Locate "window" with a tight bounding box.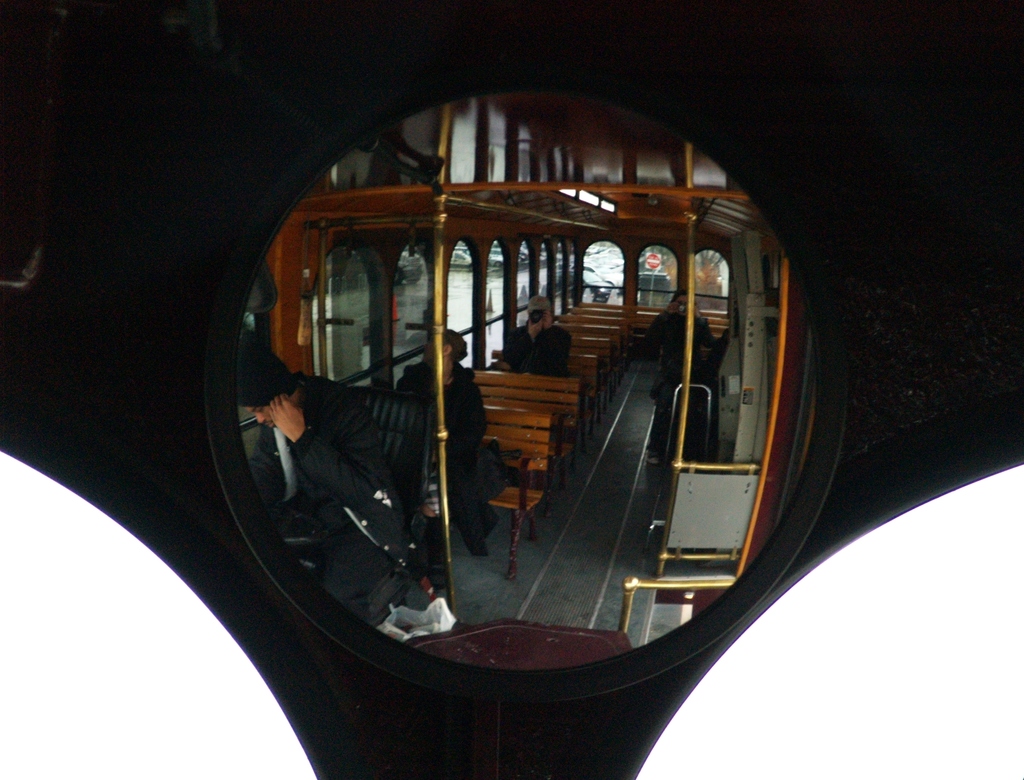
{"x1": 449, "y1": 241, "x2": 472, "y2": 329}.
